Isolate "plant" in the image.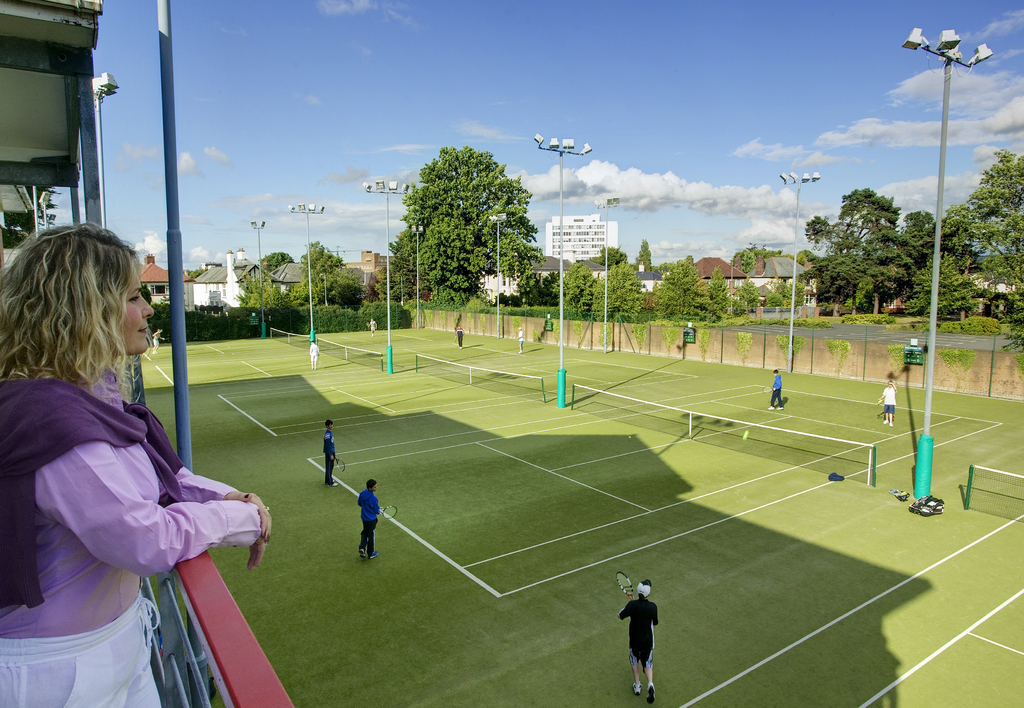
Isolated region: BBox(823, 336, 851, 380).
